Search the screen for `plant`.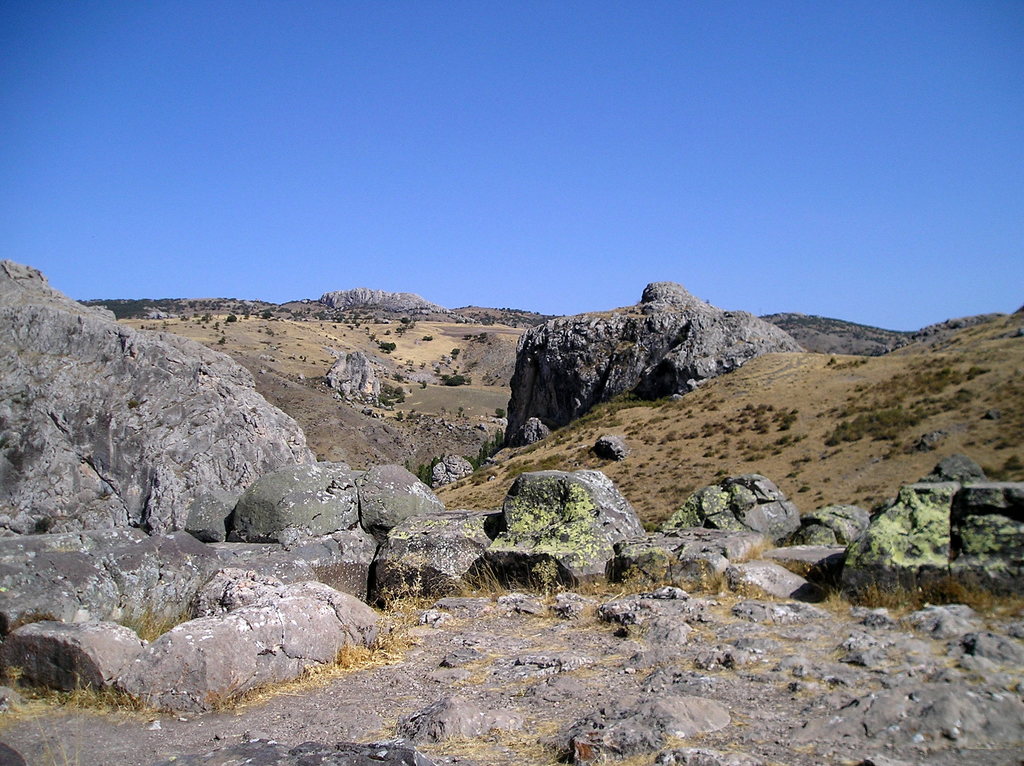
Found at locate(257, 328, 264, 334).
